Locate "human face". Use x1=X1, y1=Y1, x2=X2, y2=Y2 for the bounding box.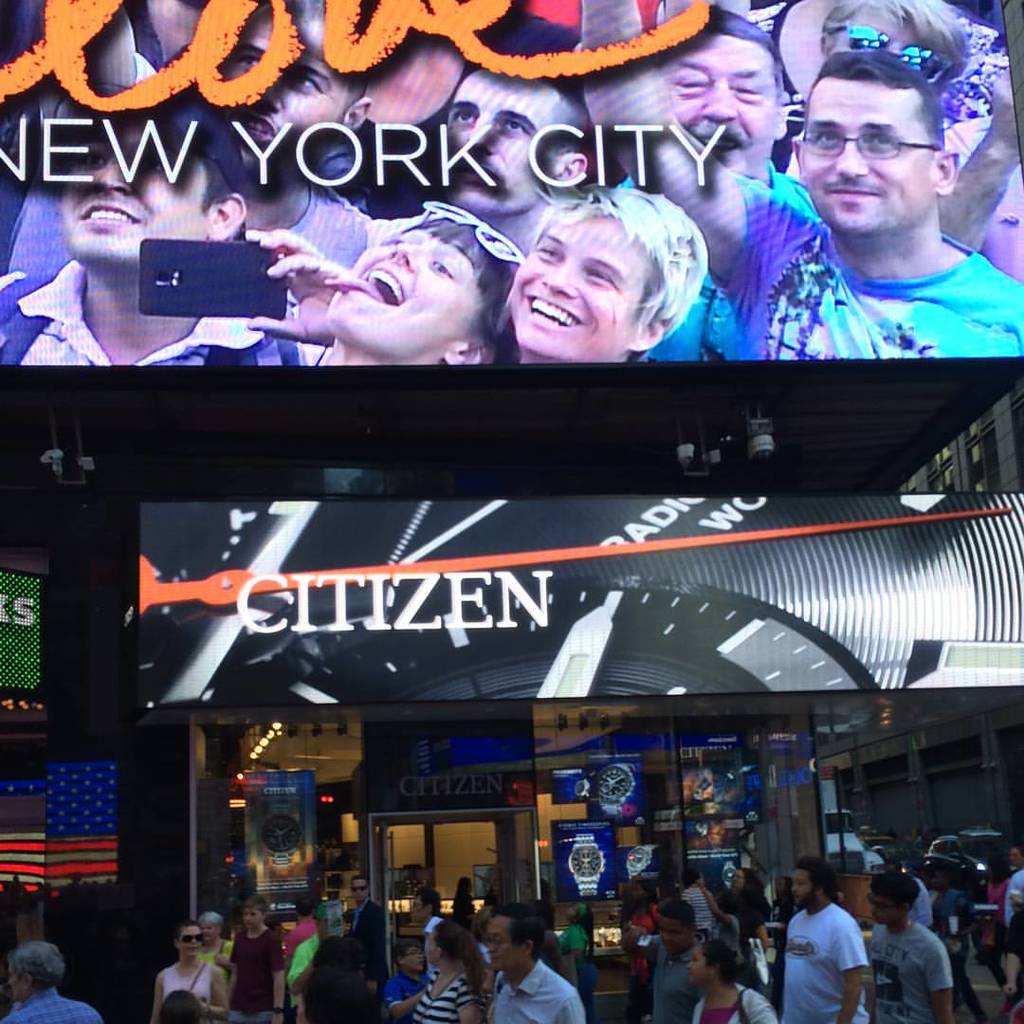
x1=243, y1=908, x2=257, y2=924.
